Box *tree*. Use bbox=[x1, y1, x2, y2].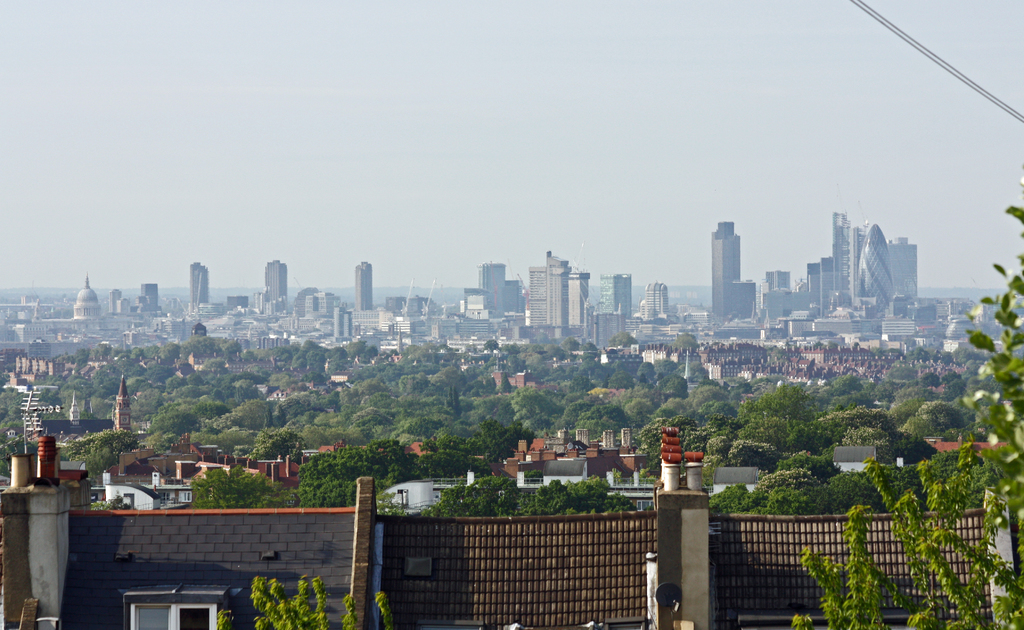
bbox=[84, 488, 132, 513].
